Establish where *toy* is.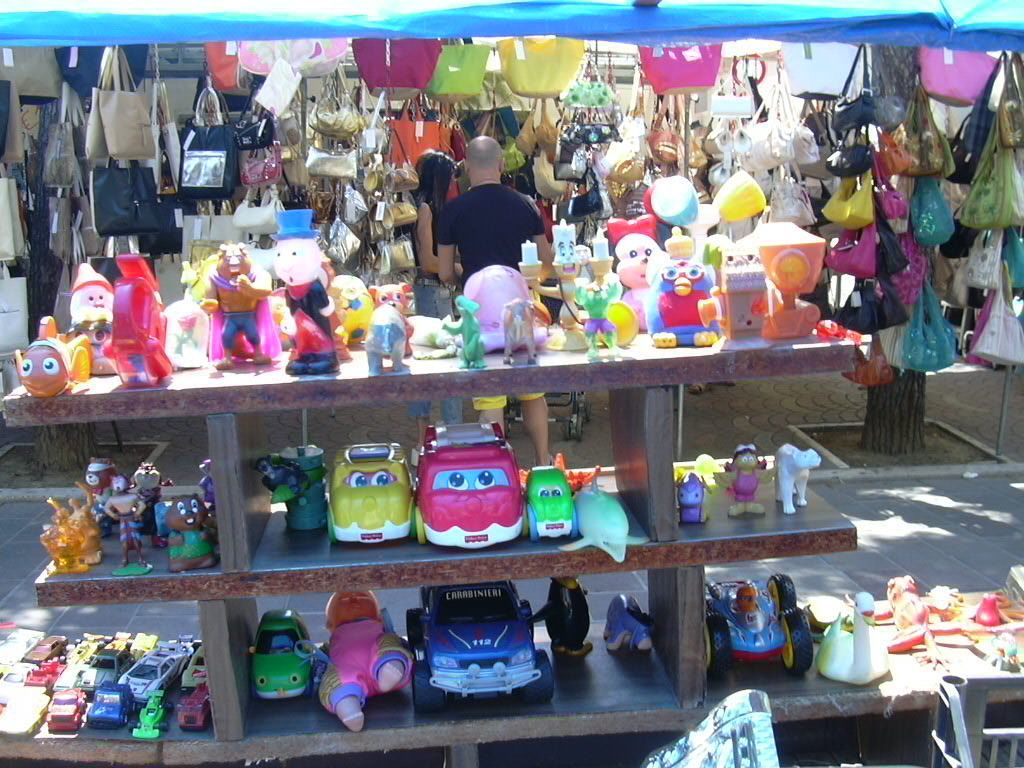
Established at {"left": 401, "top": 572, "right": 560, "bottom": 711}.
